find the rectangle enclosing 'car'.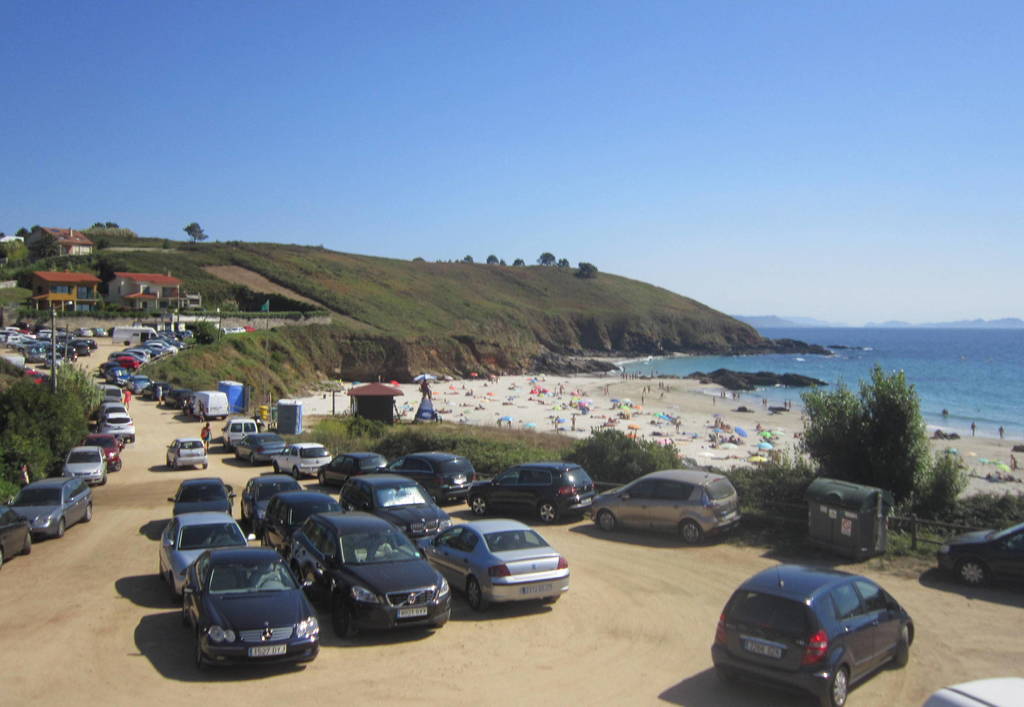
346/466/443/551.
